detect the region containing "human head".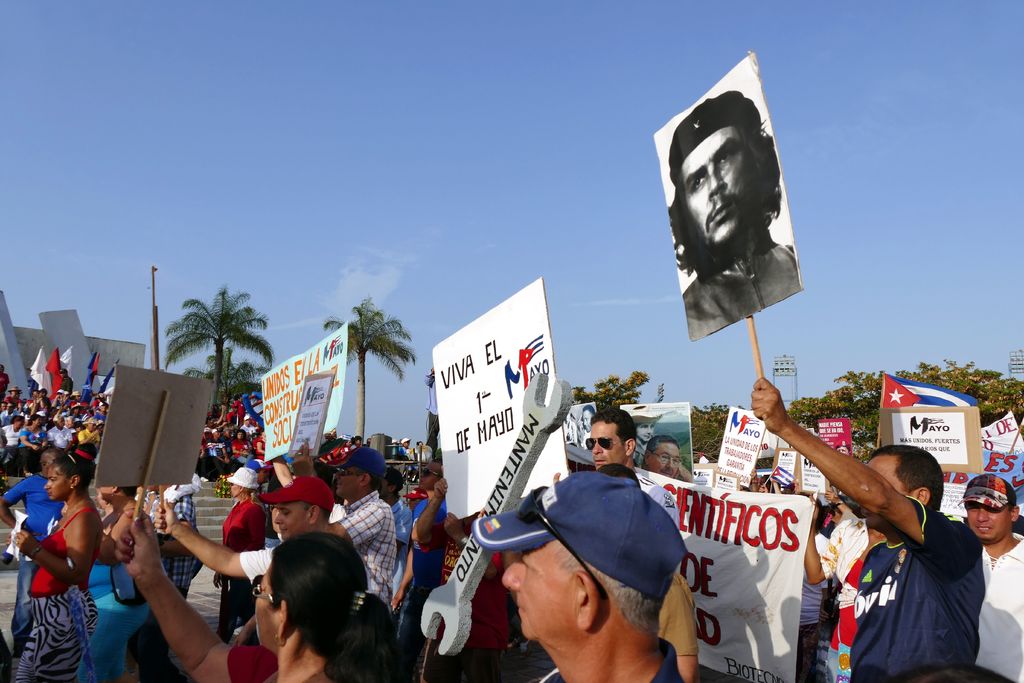
select_region(823, 493, 852, 528).
